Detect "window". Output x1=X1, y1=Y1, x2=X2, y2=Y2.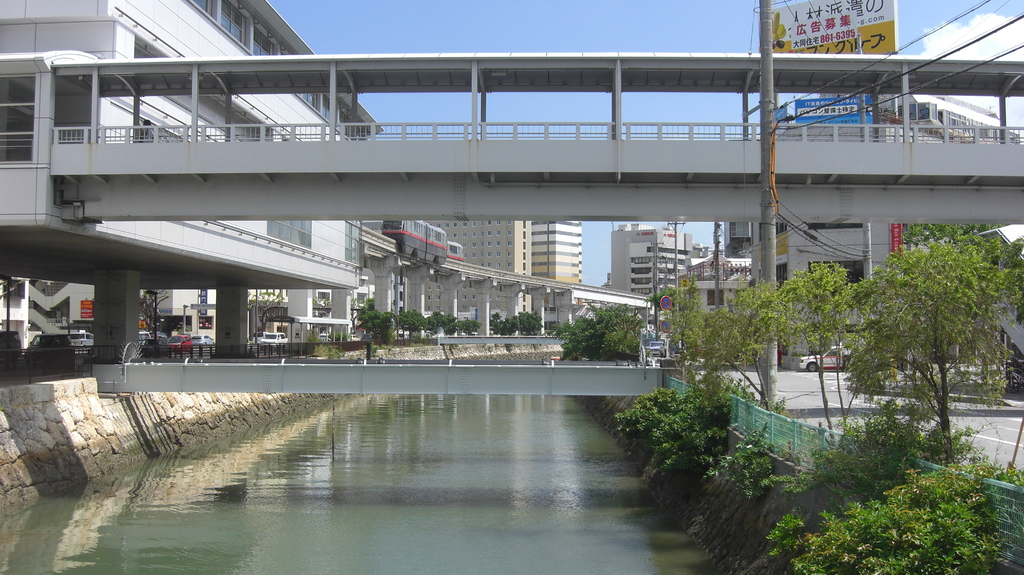
x1=247, y1=24, x2=276, y2=59.
